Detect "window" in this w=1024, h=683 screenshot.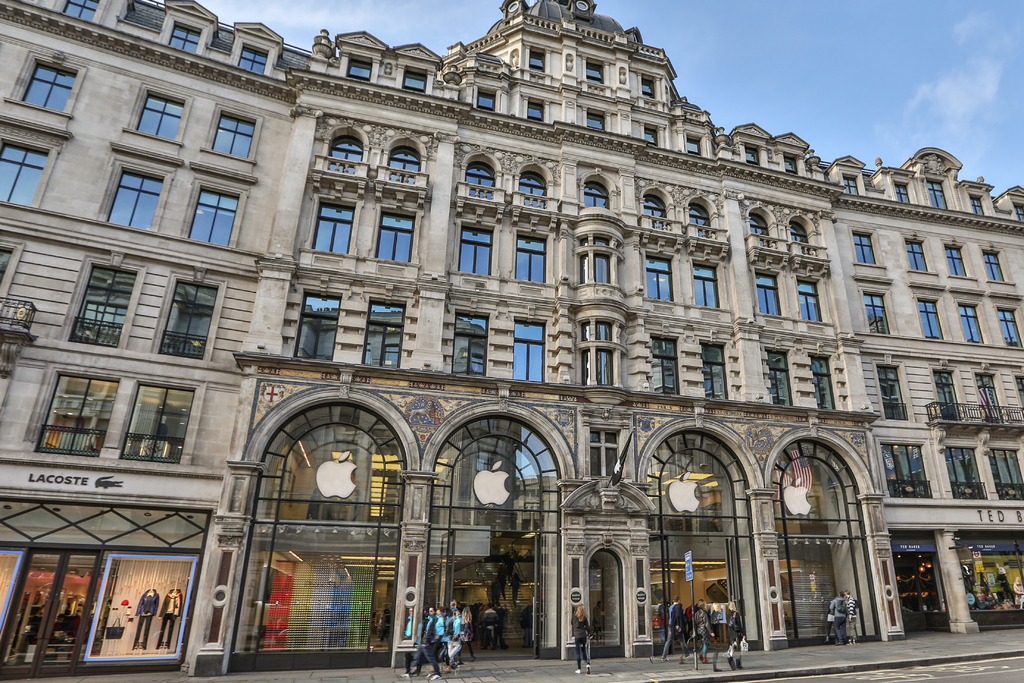
Detection: locate(237, 47, 269, 73).
